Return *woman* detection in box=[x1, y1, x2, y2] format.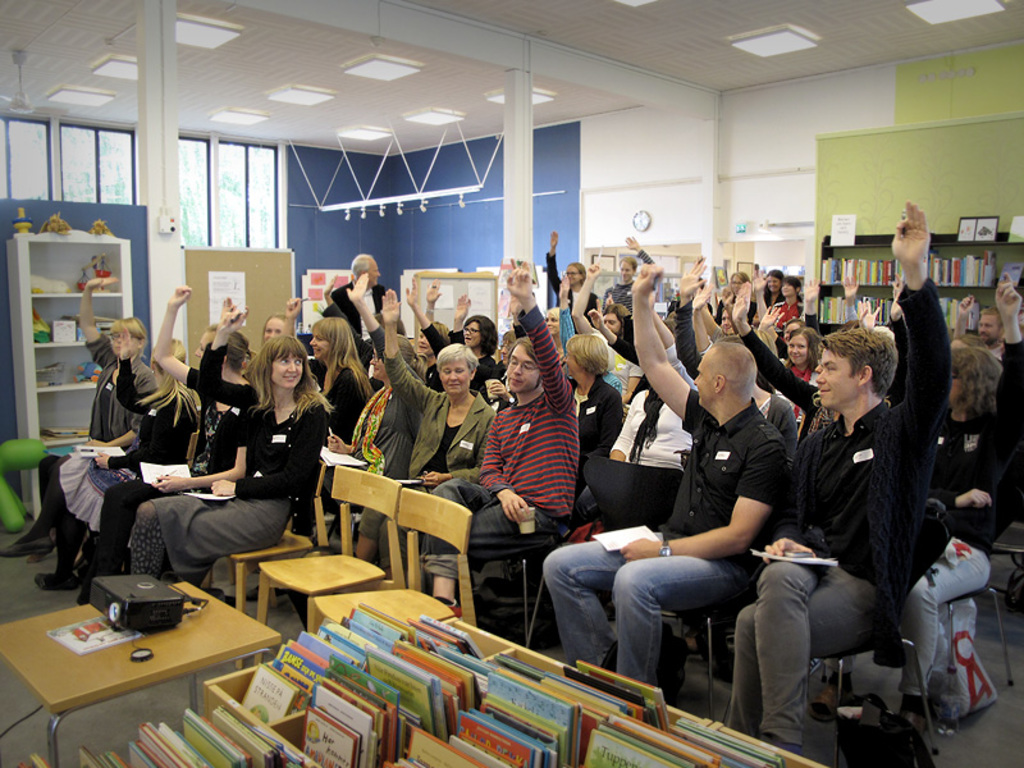
box=[276, 289, 376, 488].
